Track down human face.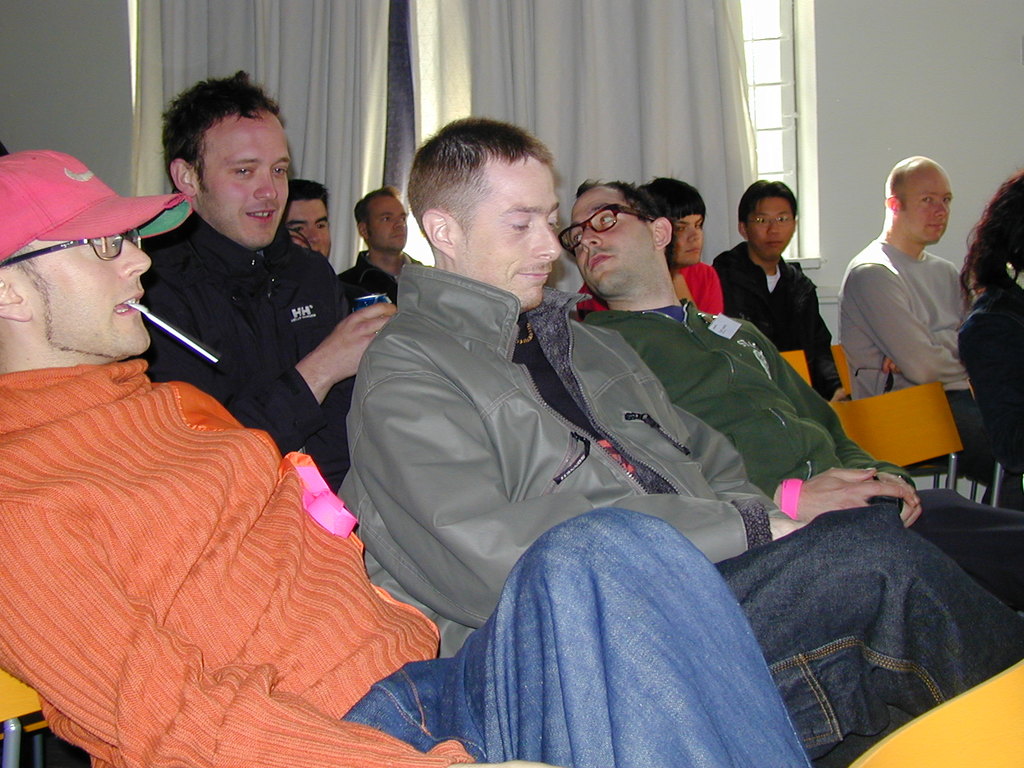
Tracked to left=447, top=155, right=561, bottom=315.
